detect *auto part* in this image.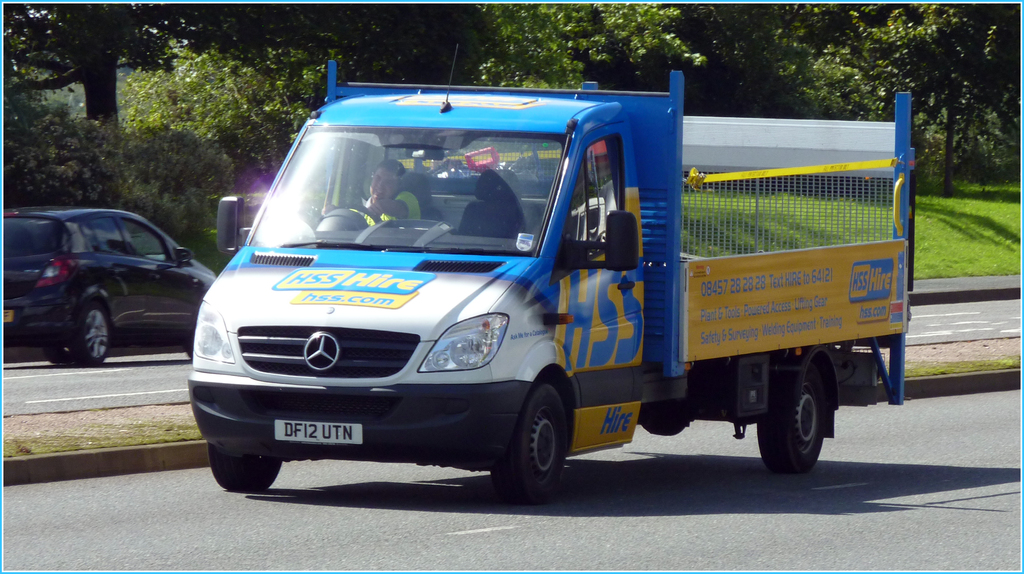
Detection: x1=206, y1=413, x2=294, y2=500.
